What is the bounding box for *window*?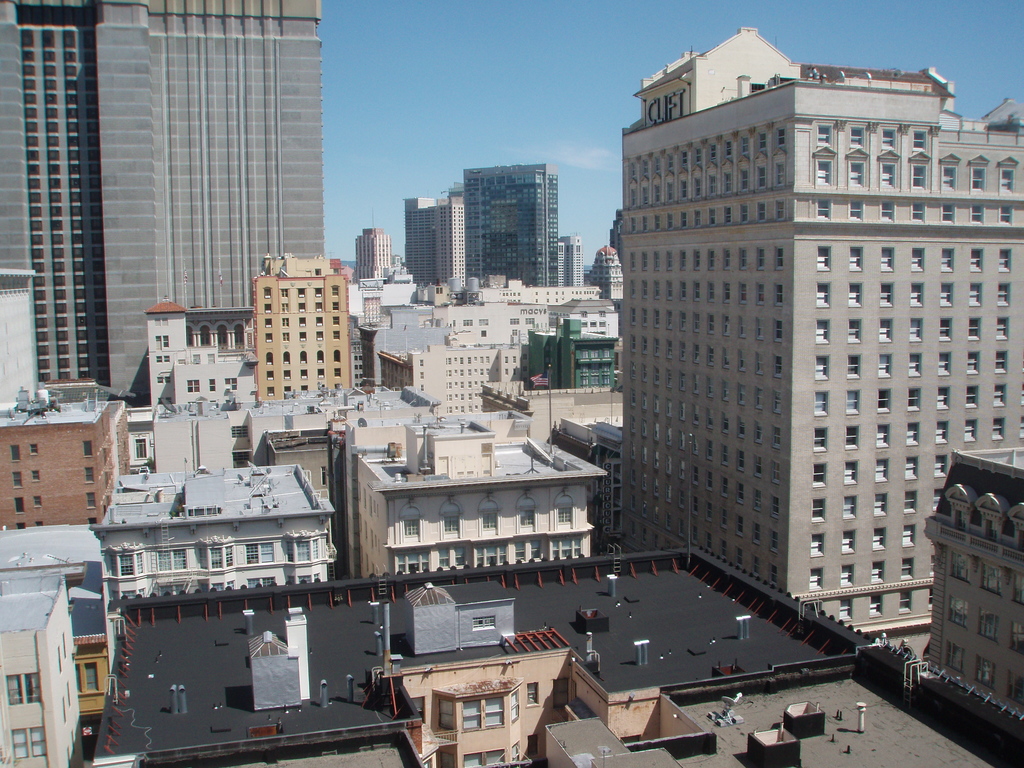
<bbox>947, 549, 972, 580</bbox>.
